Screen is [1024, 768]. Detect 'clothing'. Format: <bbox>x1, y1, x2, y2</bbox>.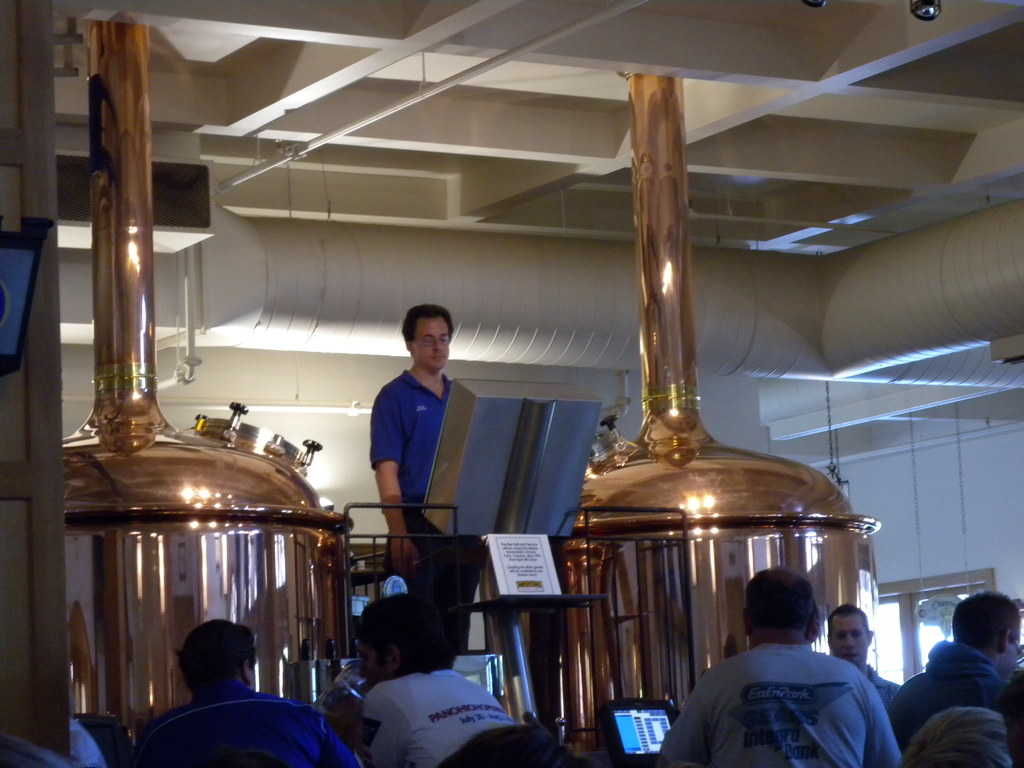
<bbox>685, 623, 906, 764</bbox>.
